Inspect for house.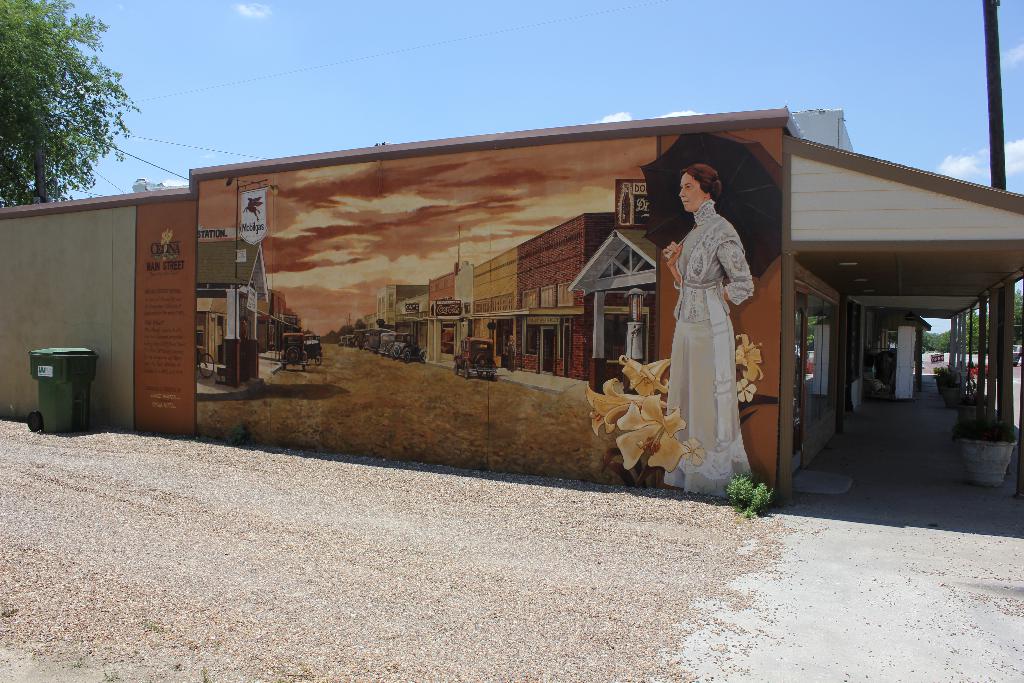
Inspection: 427 210 657 383.
